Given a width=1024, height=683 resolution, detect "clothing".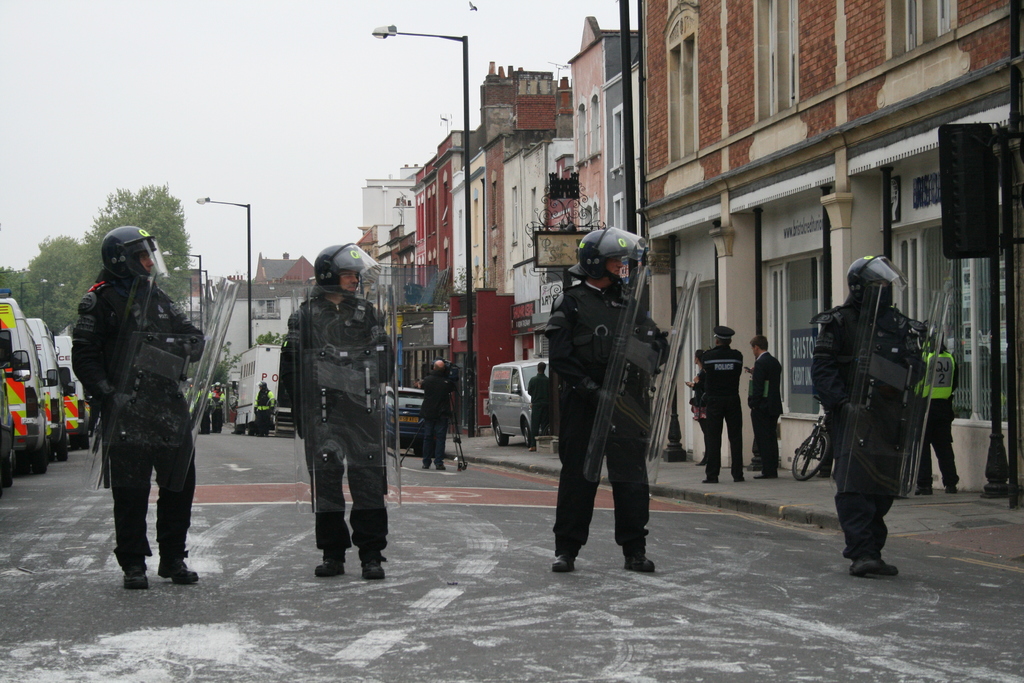
<box>547,274,675,559</box>.
